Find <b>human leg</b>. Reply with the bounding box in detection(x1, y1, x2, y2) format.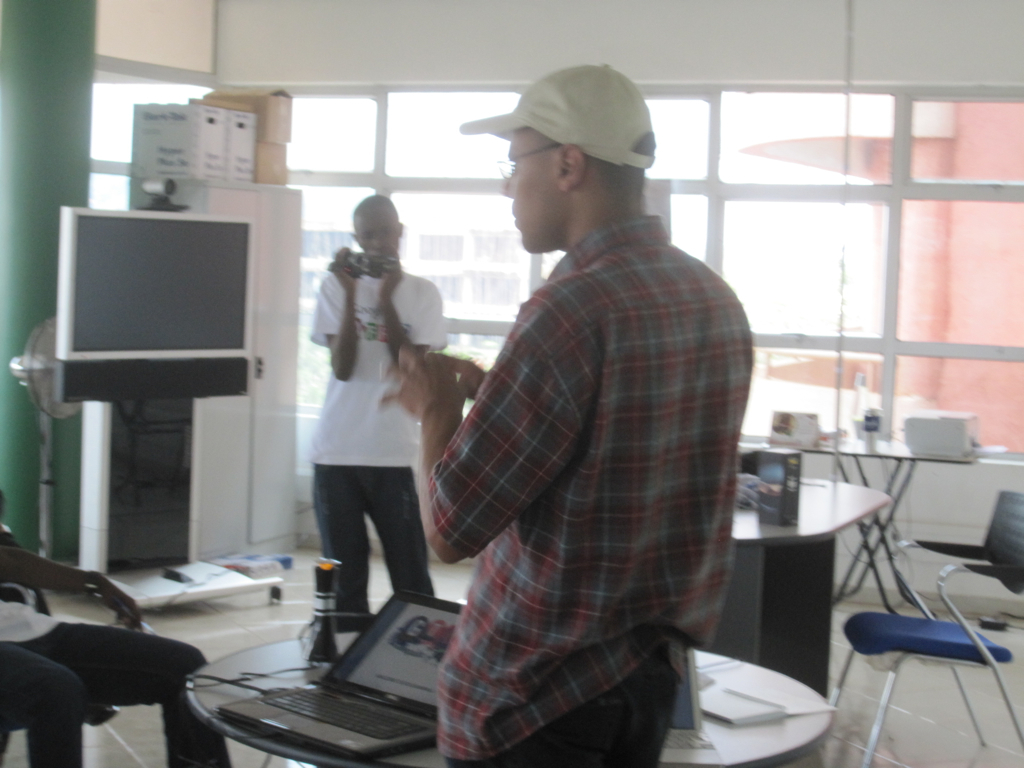
detection(436, 659, 677, 760).
